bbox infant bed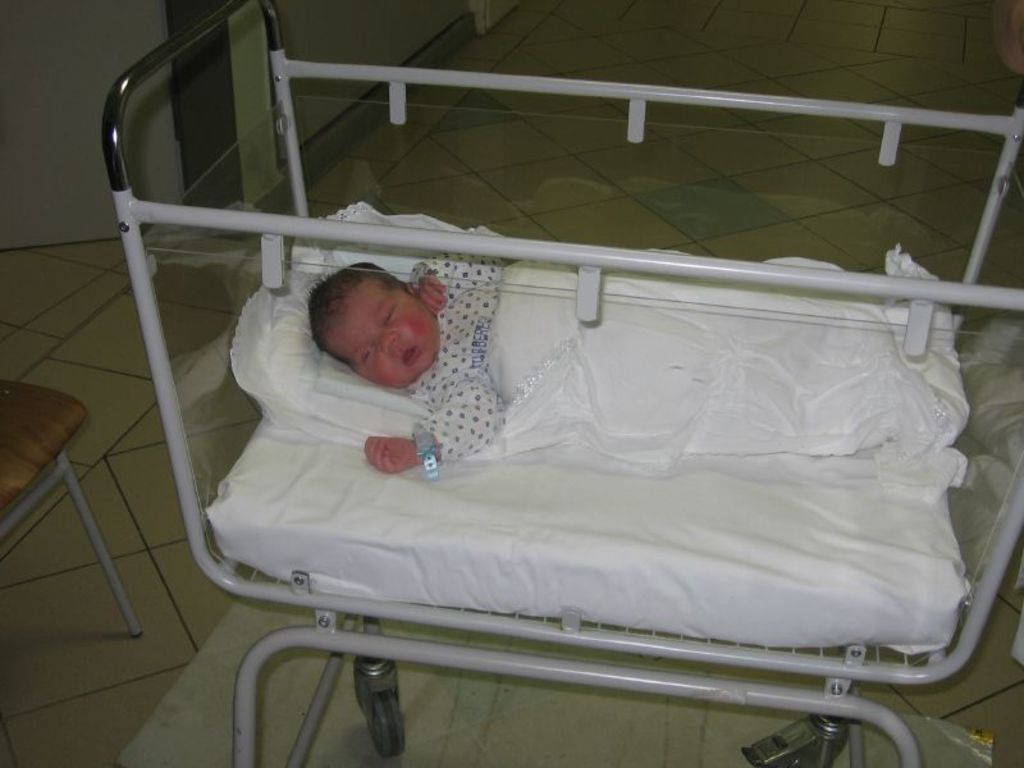
104:0:1023:767
